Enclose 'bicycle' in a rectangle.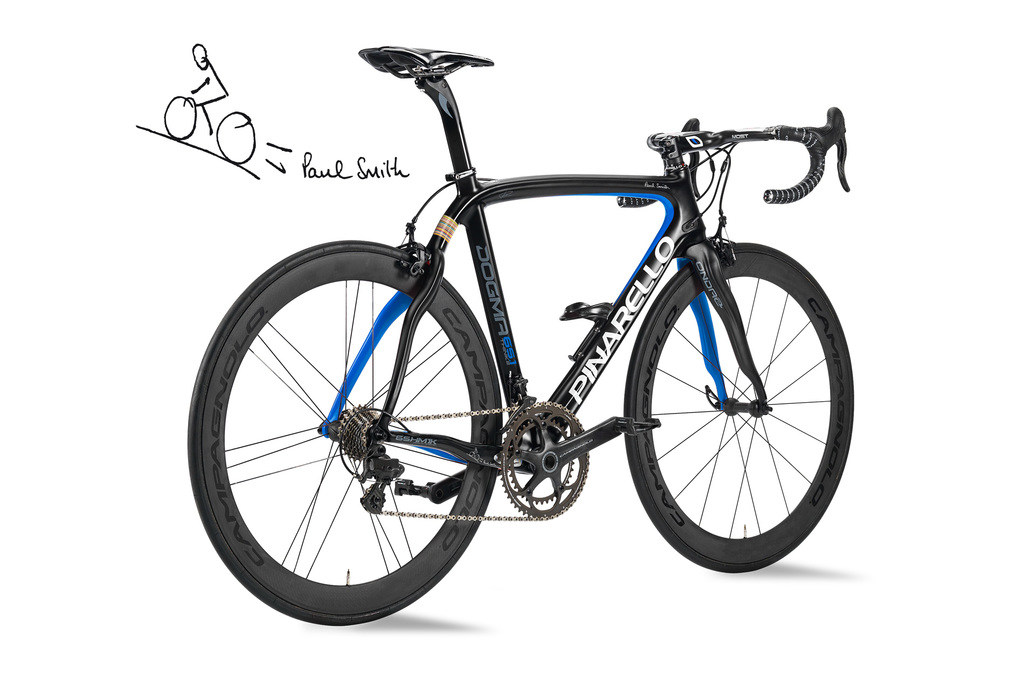
crop(170, 0, 895, 630).
